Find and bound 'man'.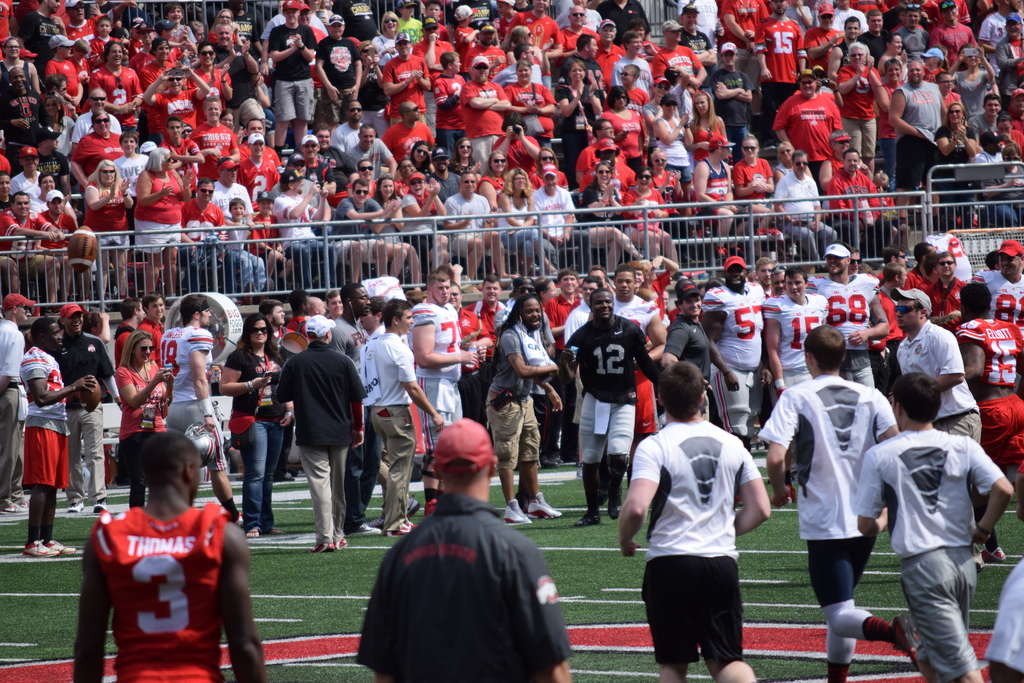
Bound: x1=274 y1=315 x2=383 y2=555.
